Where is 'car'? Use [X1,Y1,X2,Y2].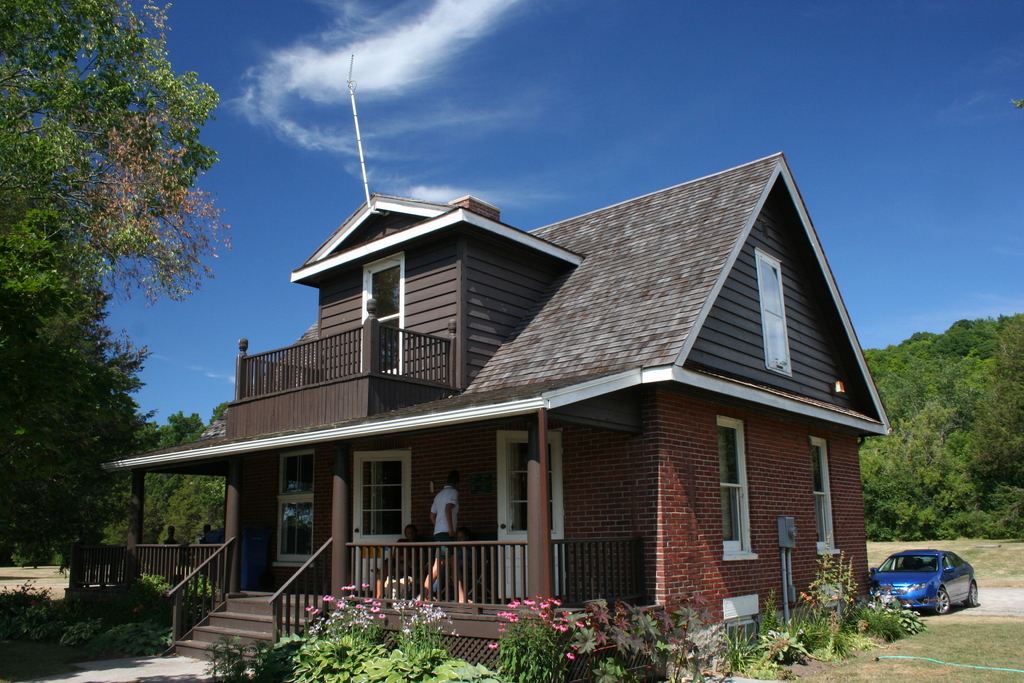
[867,545,981,617].
